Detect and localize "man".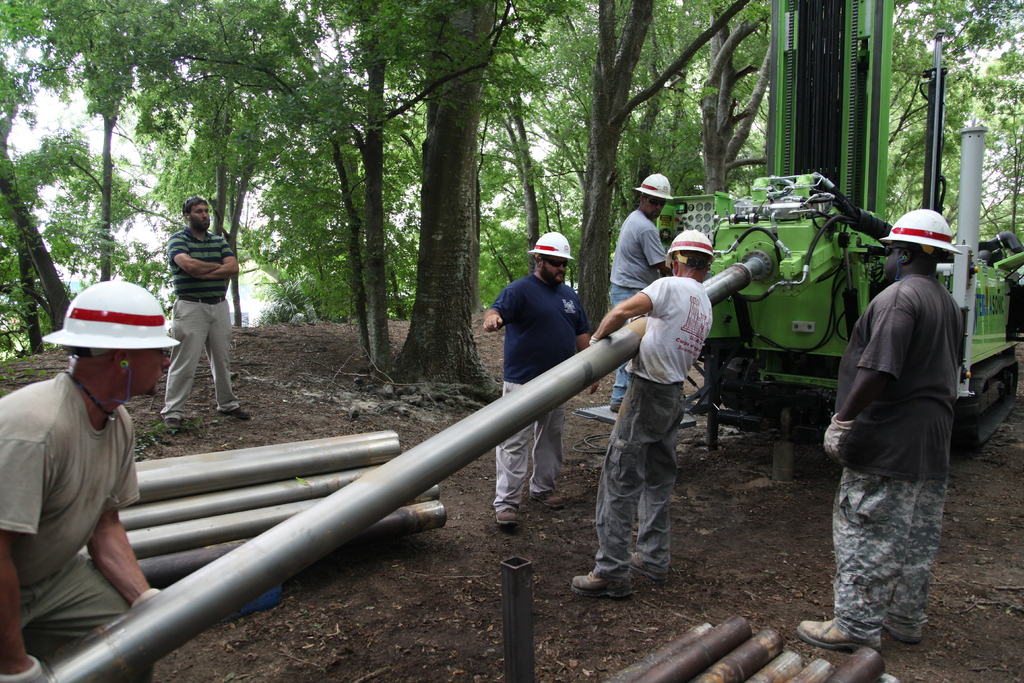
Localized at (x1=606, y1=170, x2=674, y2=412).
